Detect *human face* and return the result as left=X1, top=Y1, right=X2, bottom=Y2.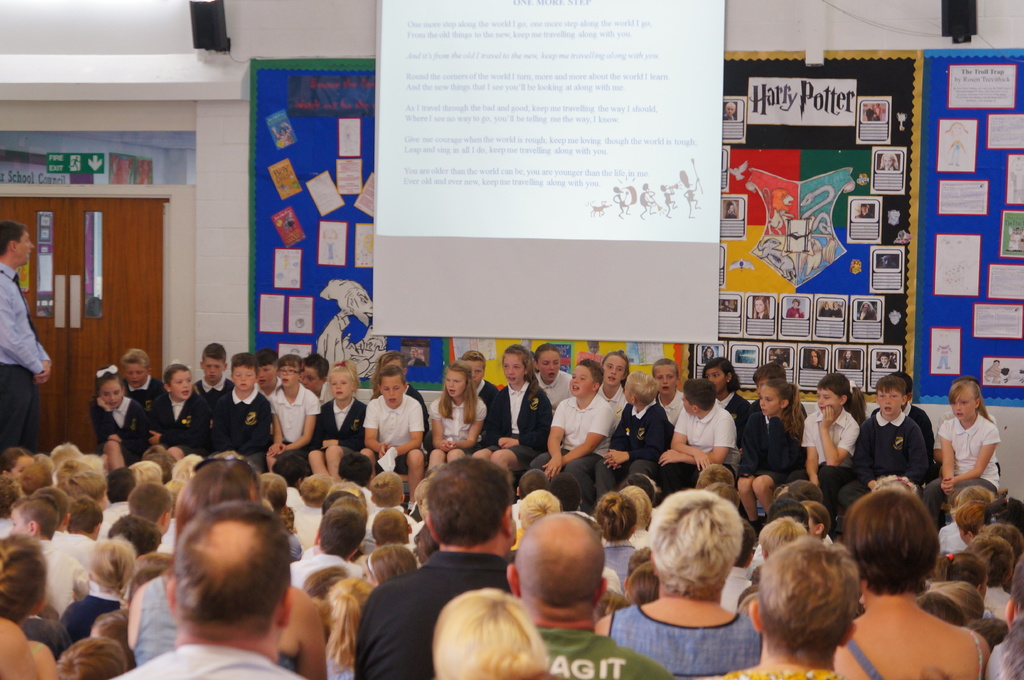
left=883, top=156, right=894, bottom=168.
